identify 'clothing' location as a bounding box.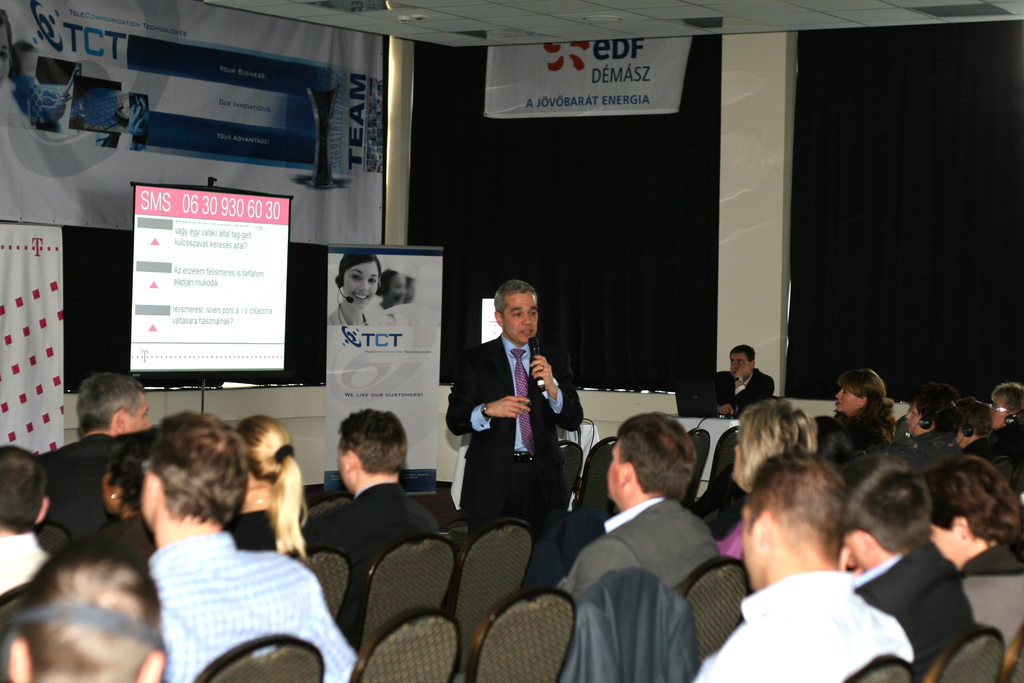
(966, 430, 1011, 452).
